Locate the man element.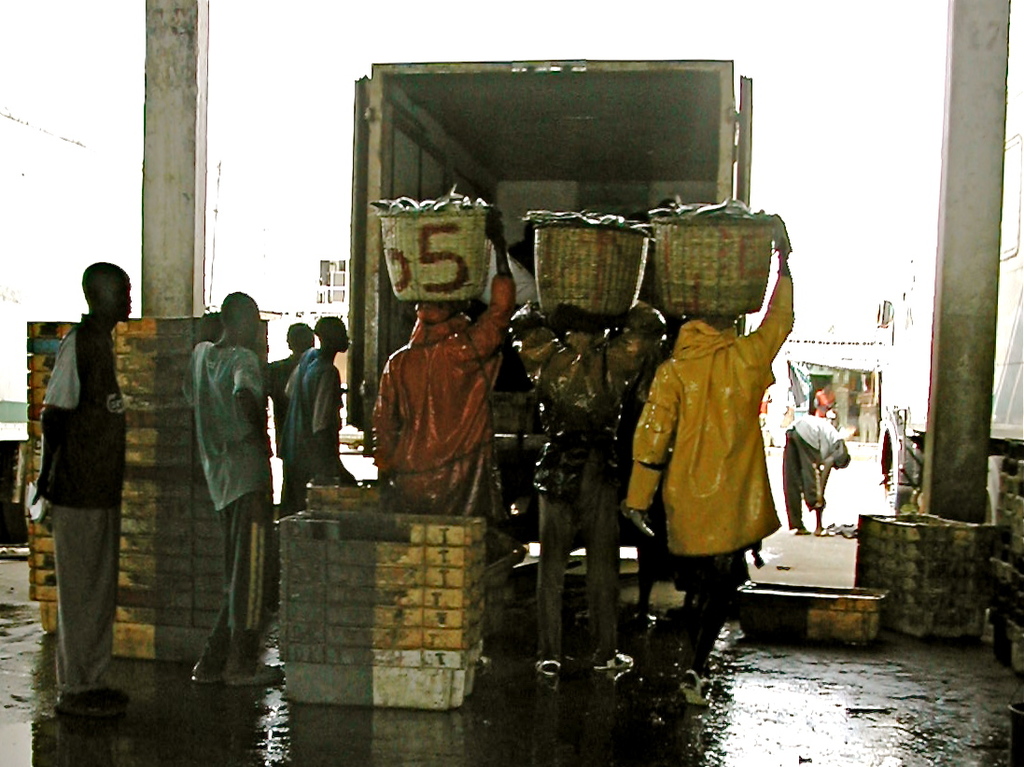
Element bbox: detection(262, 319, 311, 458).
